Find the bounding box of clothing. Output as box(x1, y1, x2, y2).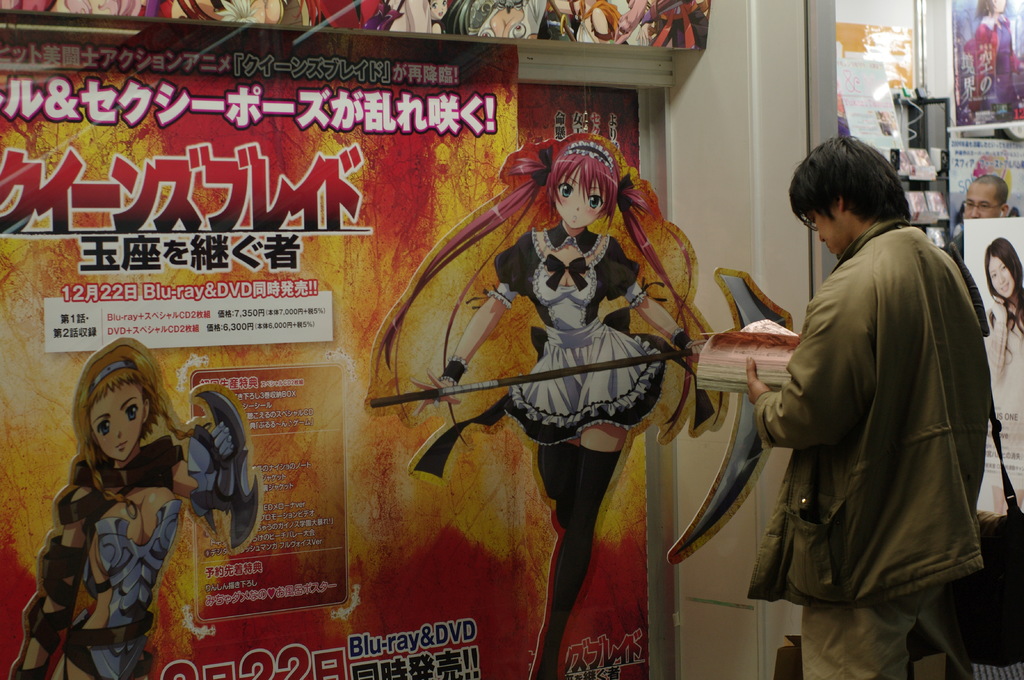
box(495, 223, 675, 447).
